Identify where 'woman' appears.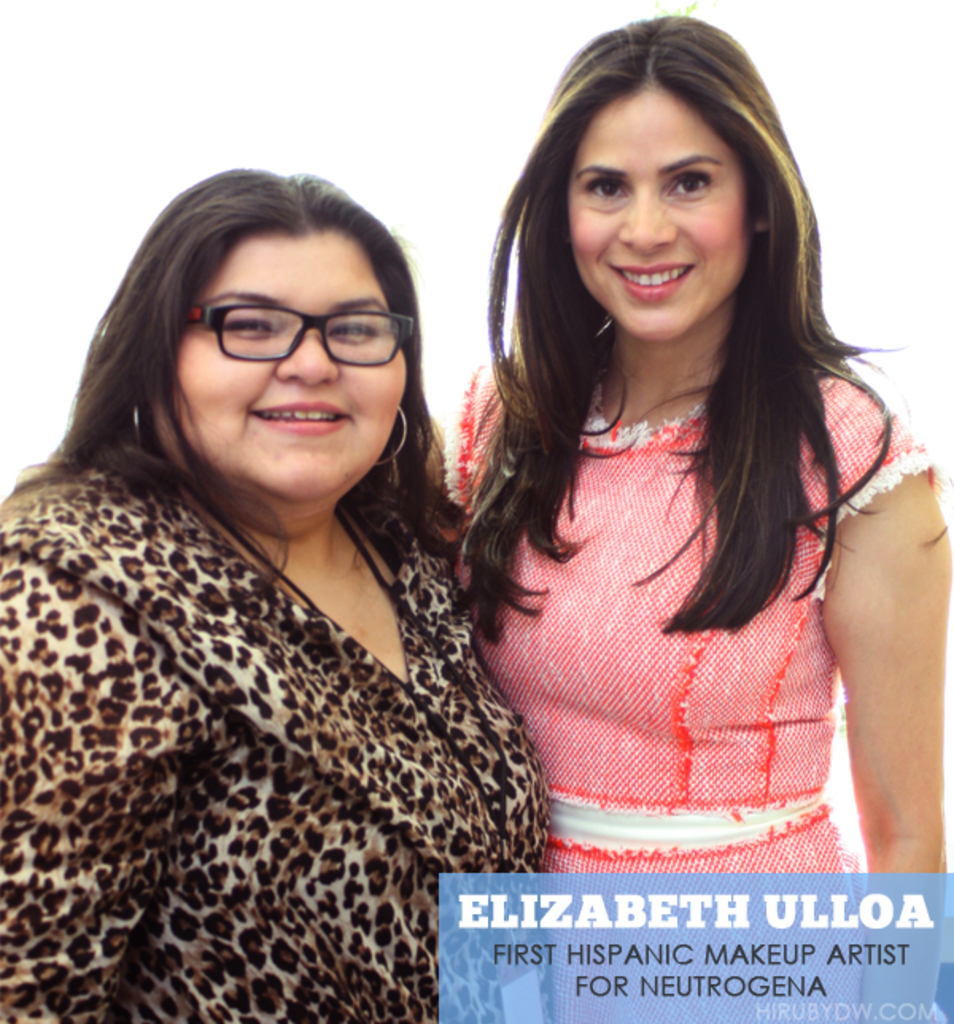
Appears at <region>0, 145, 577, 1007</region>.
